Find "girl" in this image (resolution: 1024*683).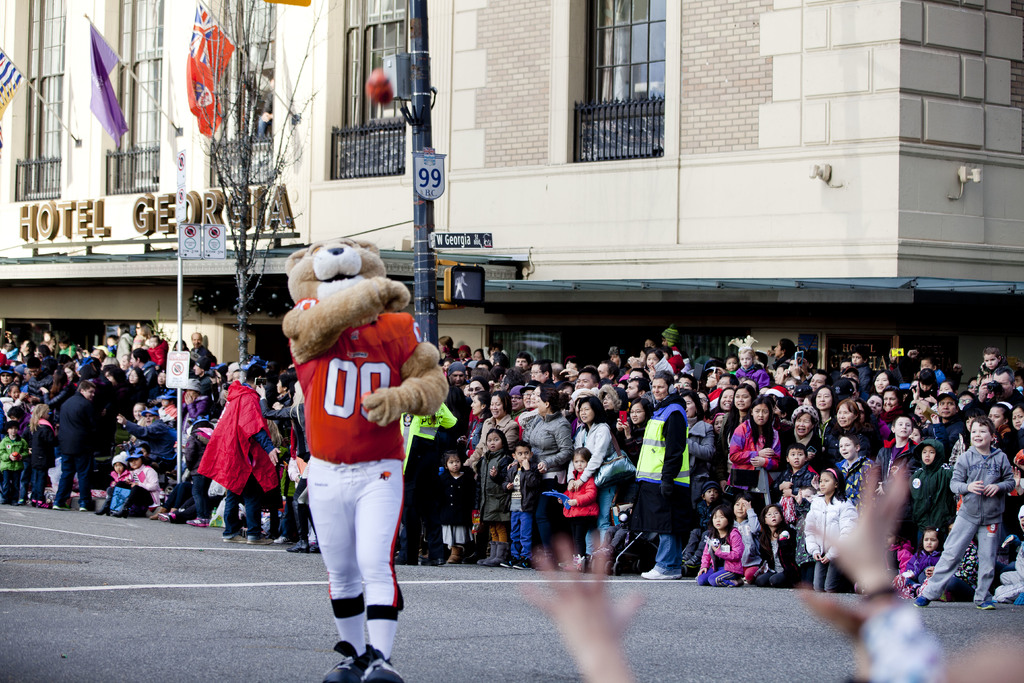
detection(948, 408, 987, 467).
